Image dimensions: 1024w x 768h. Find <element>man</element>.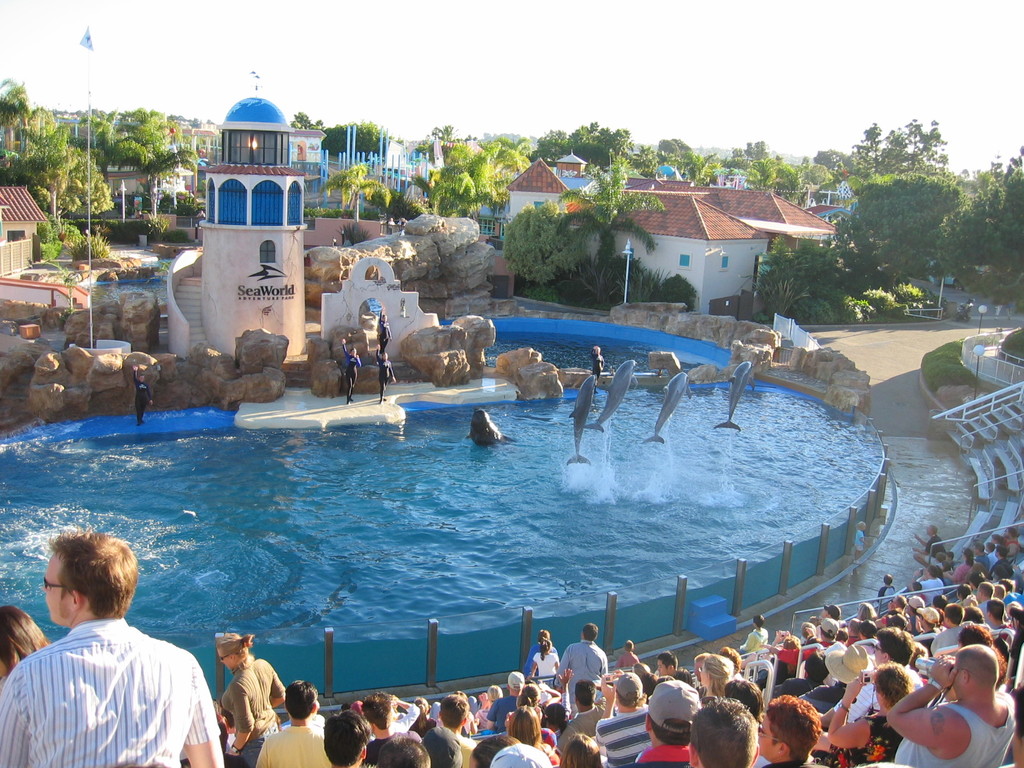
bbox=[988, 588, 1012, 620].
